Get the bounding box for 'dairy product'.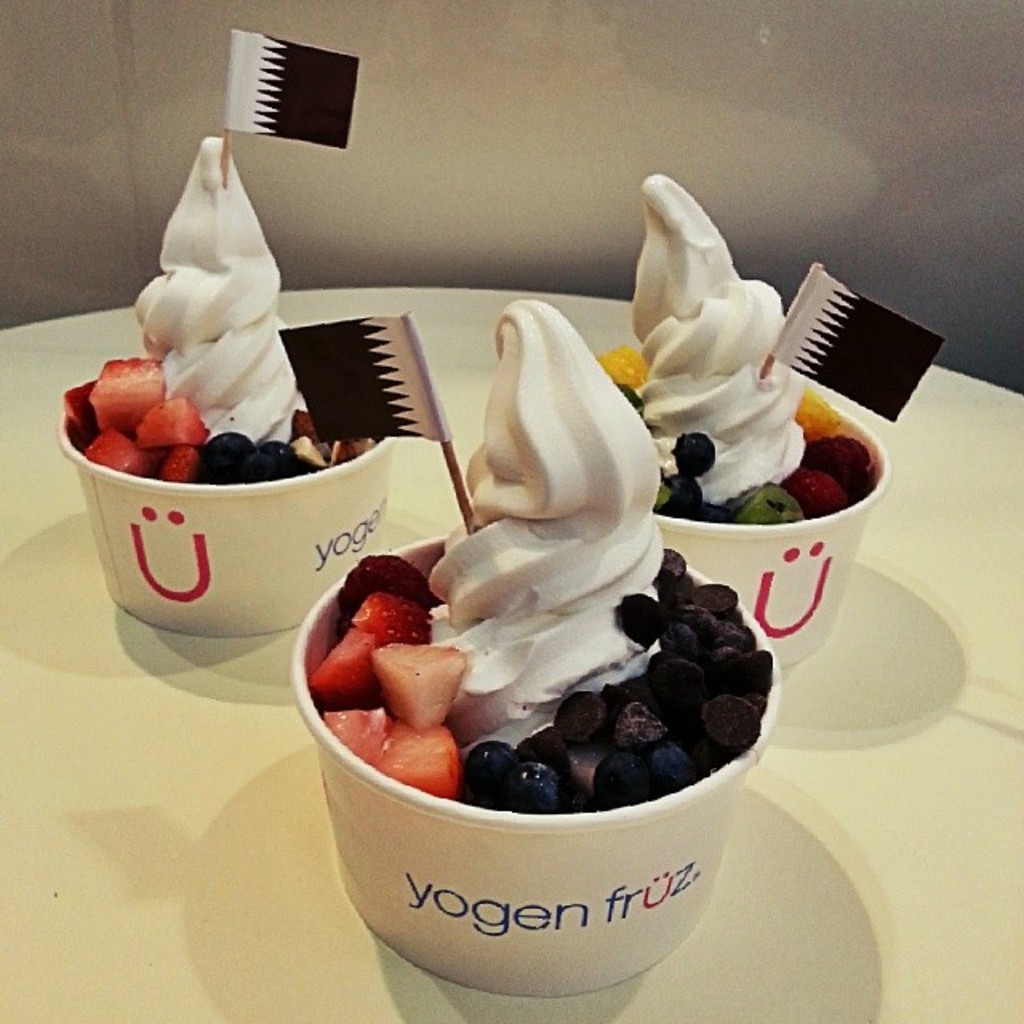
x1=634, y1=162, x2=803, y2=496.
